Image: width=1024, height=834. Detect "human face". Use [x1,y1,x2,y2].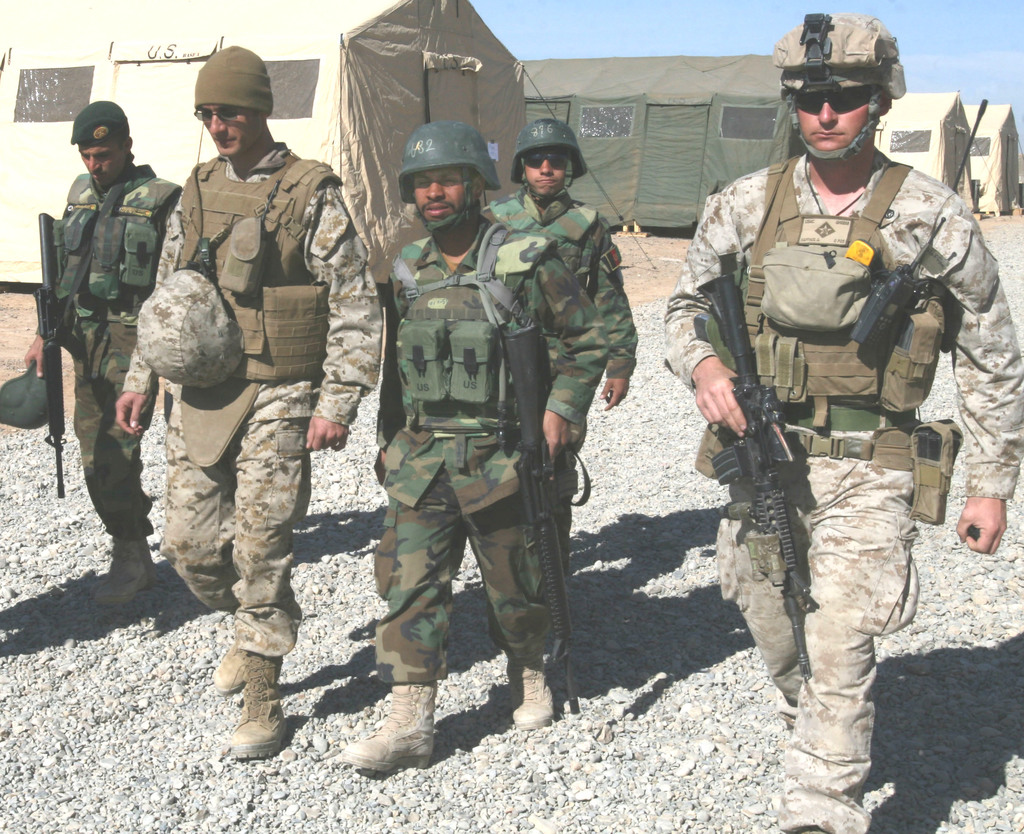
[414,174,471,220].
